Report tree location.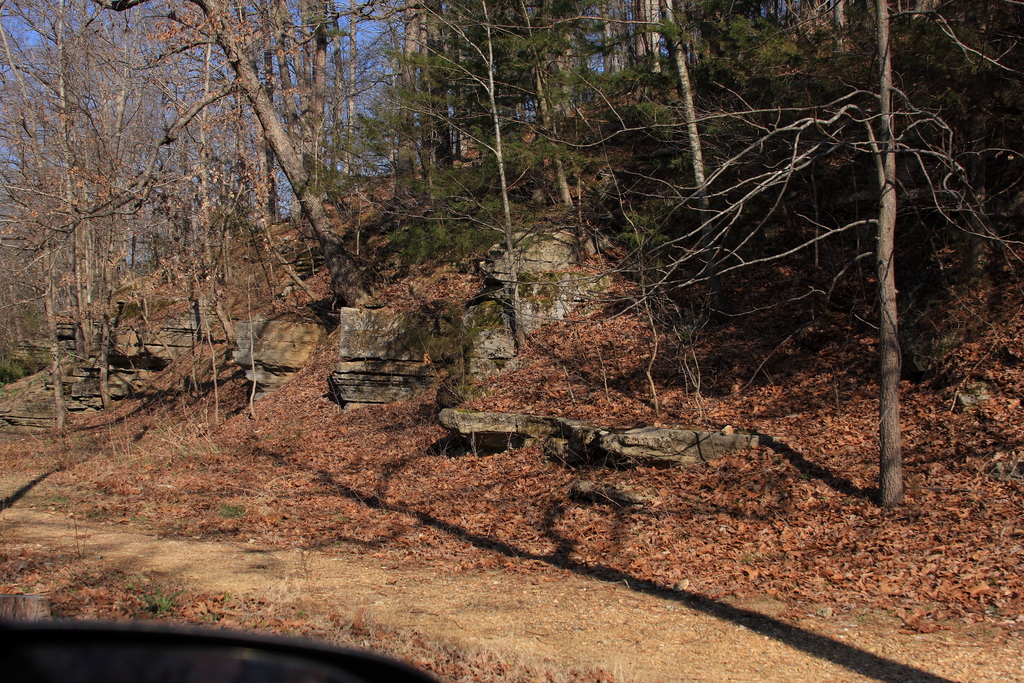
Report: box(551, 0, 635, 109).
